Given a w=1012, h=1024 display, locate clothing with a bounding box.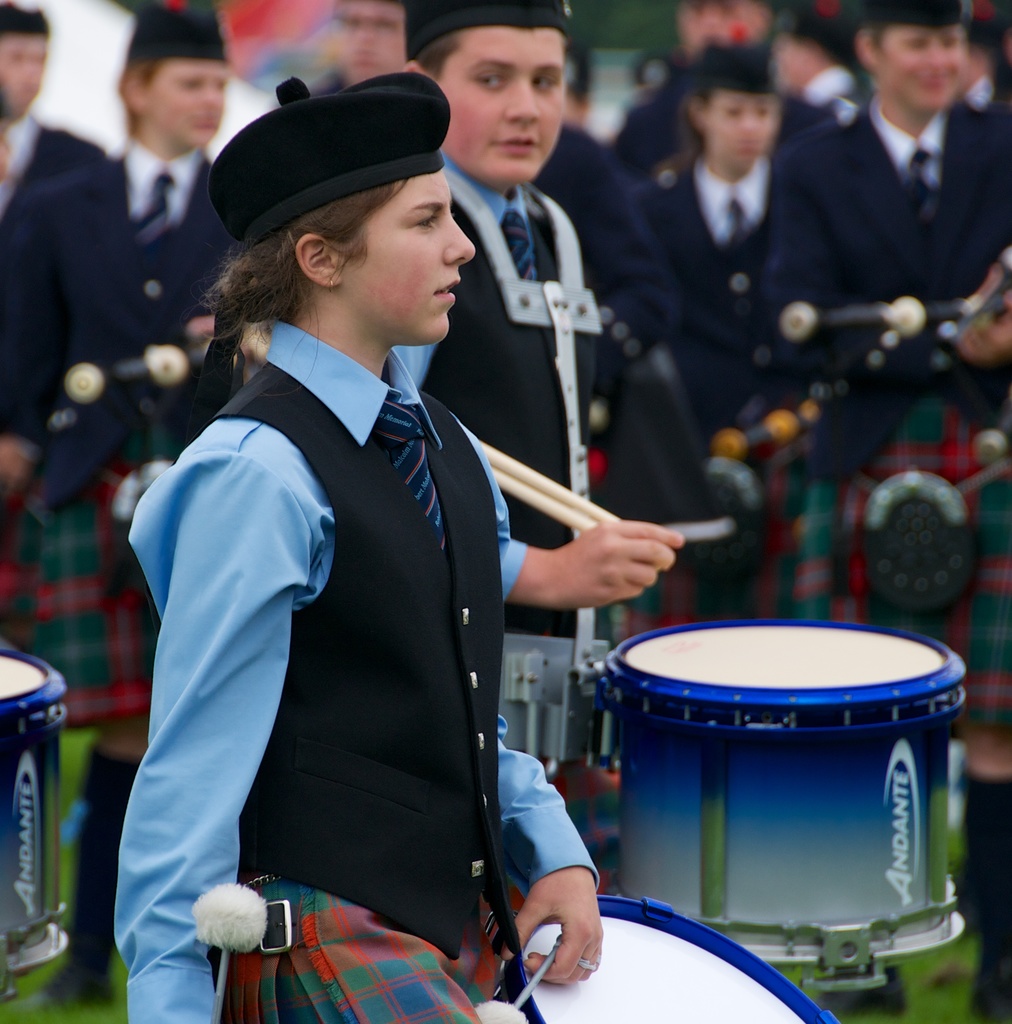
Located: [x1=608, y1=63, x2=837, y2=139].
